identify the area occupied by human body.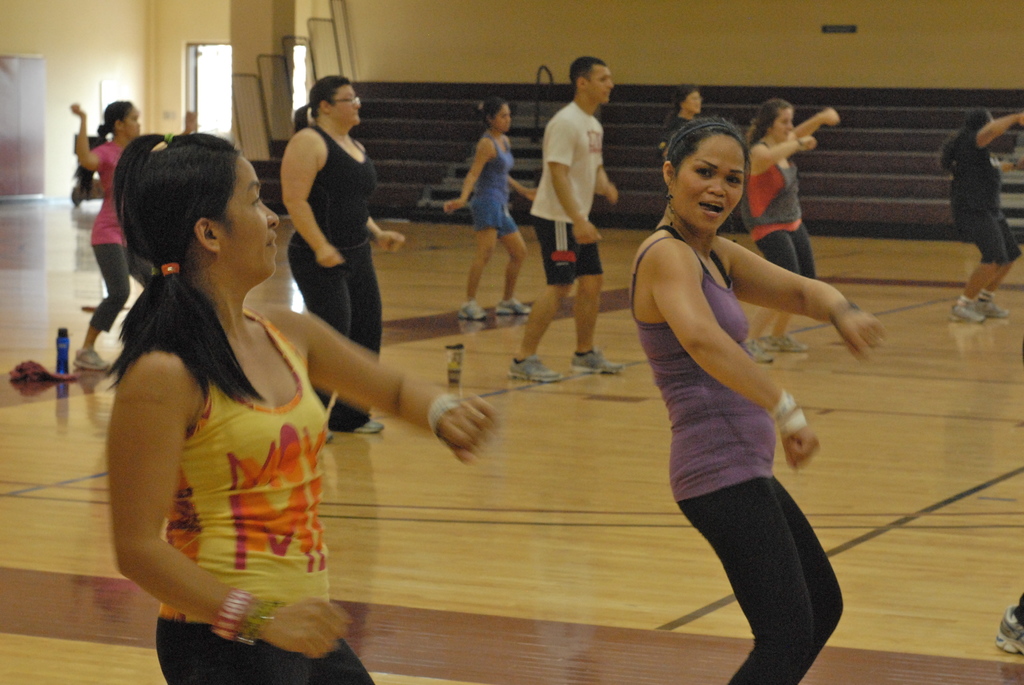
Area: 635 161 884 663.
